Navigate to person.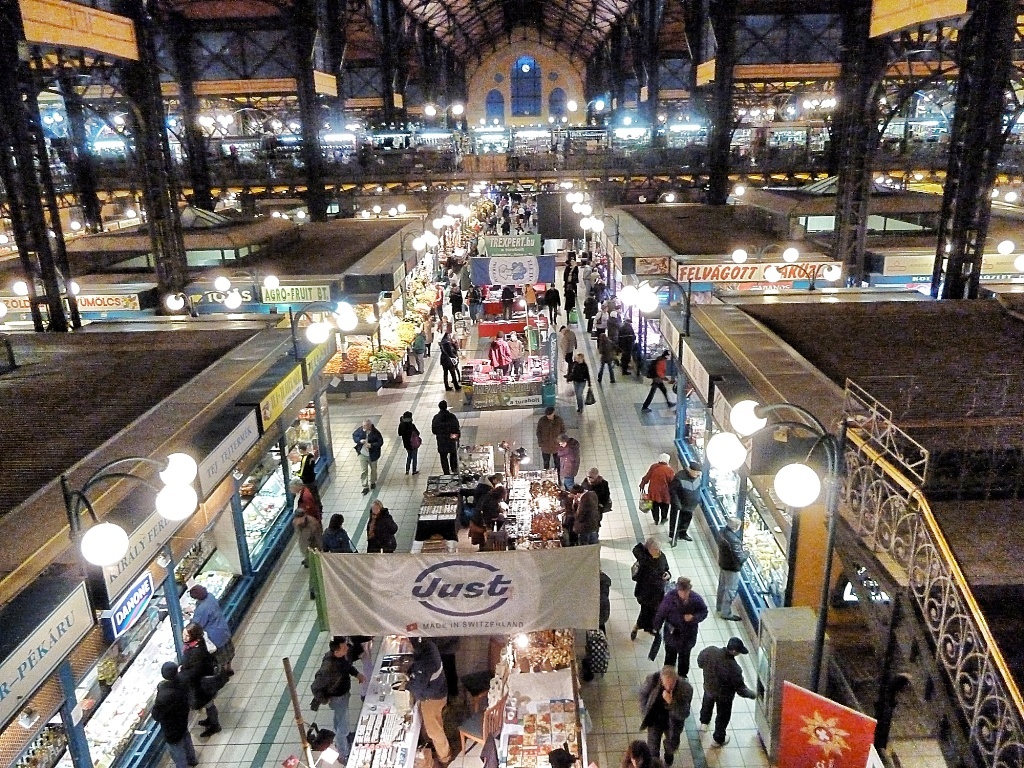
Navigation target: {"x1": 692, "y1": 637, "x2": 766, "y2": 753}.
